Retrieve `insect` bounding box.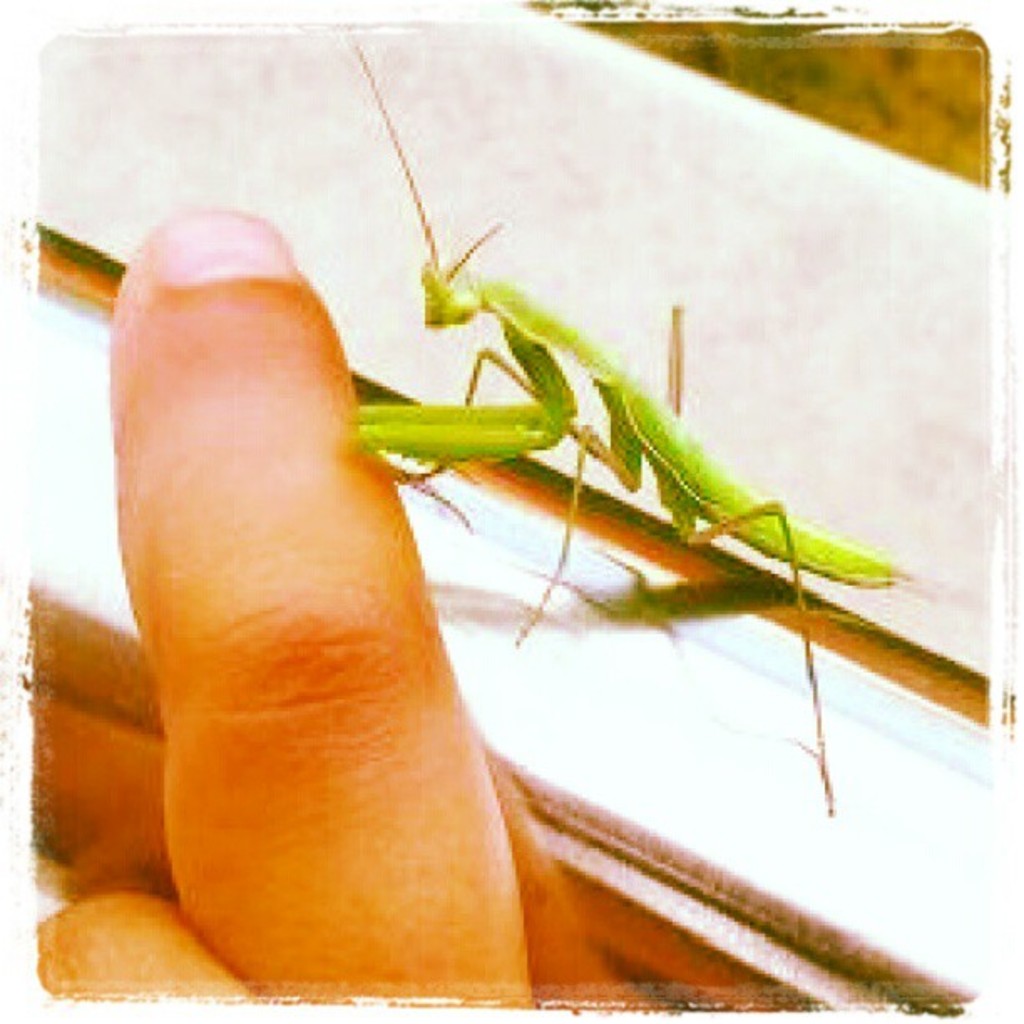
Bounding box: crop(343, 35, 912, 817).
